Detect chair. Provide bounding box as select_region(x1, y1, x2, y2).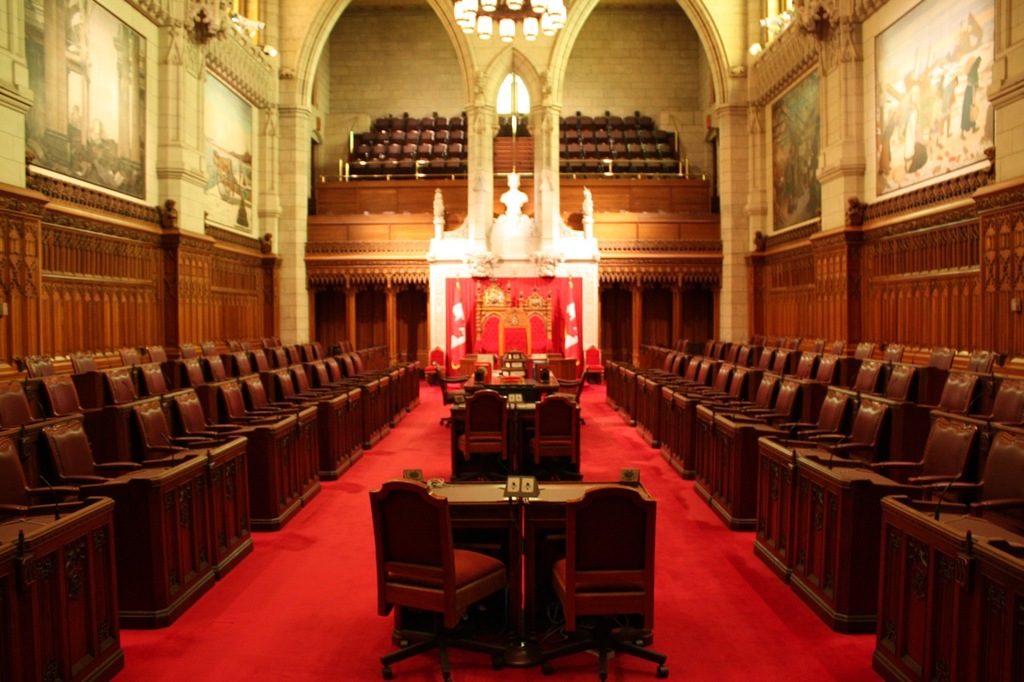
select_region(183, 360, 210, 401).
